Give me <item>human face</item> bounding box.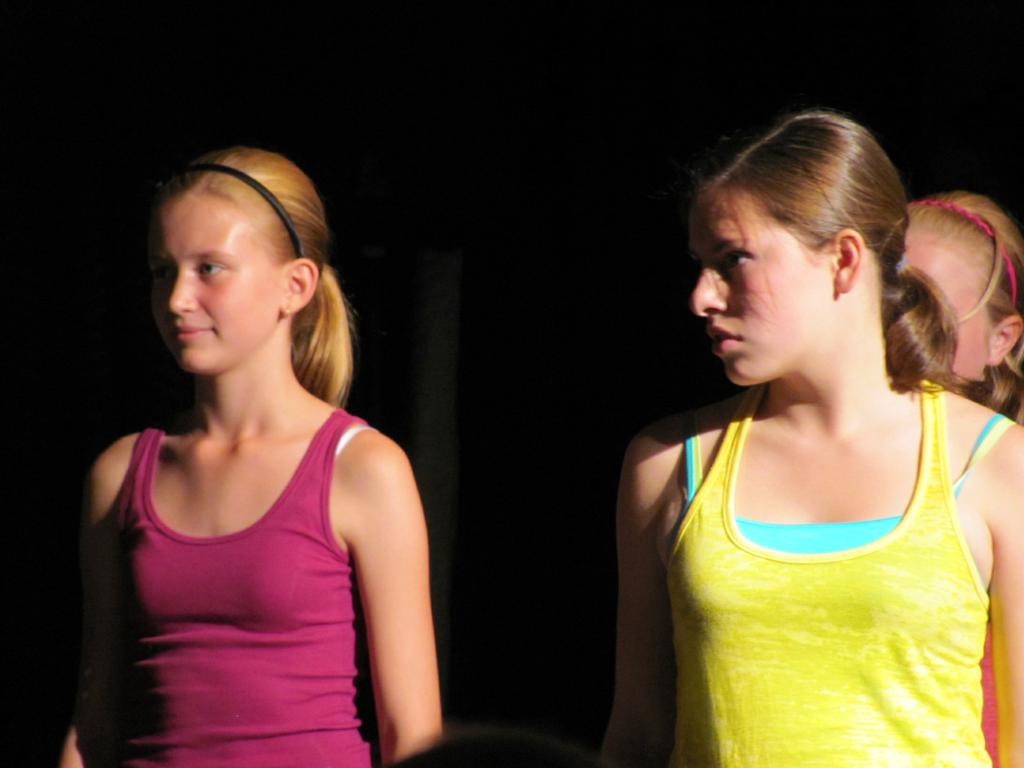
688 184 842 387.
